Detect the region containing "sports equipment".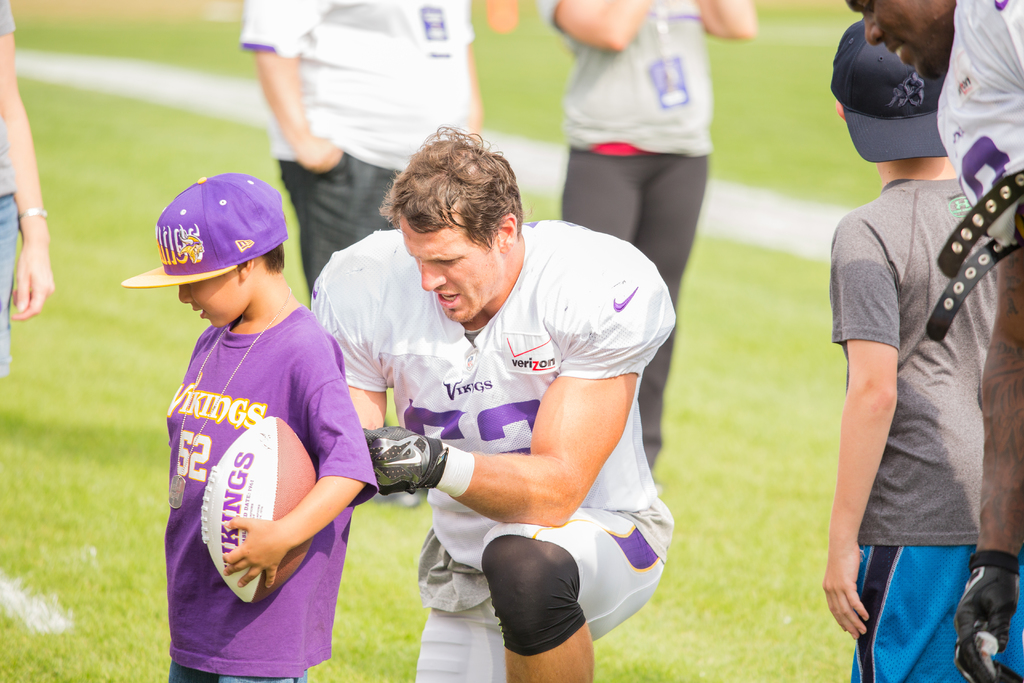
362/420/452/493.
